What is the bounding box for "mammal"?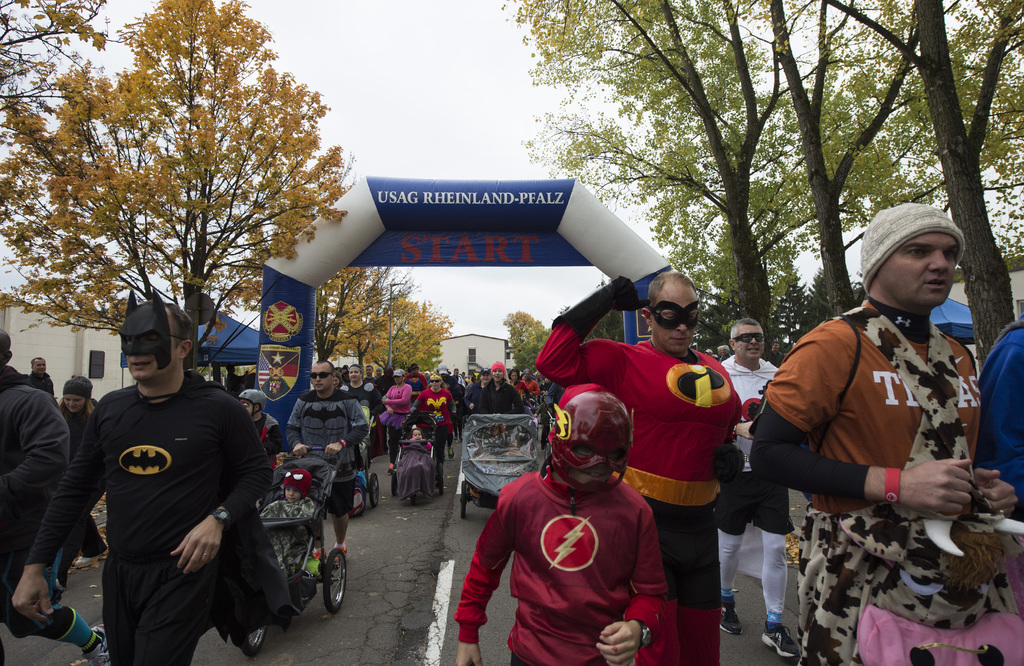
{"left": 50, "top": 377, "right": 104, "bottom": 598}.
